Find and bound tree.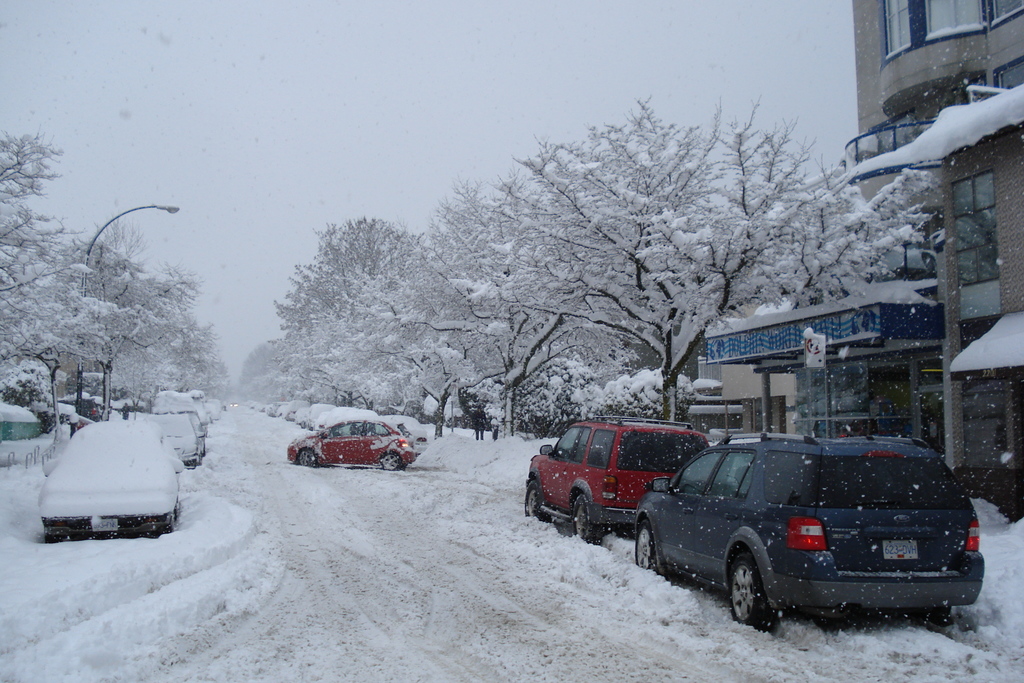
Bound: left=42, top=187, right=206, bottom=413.
